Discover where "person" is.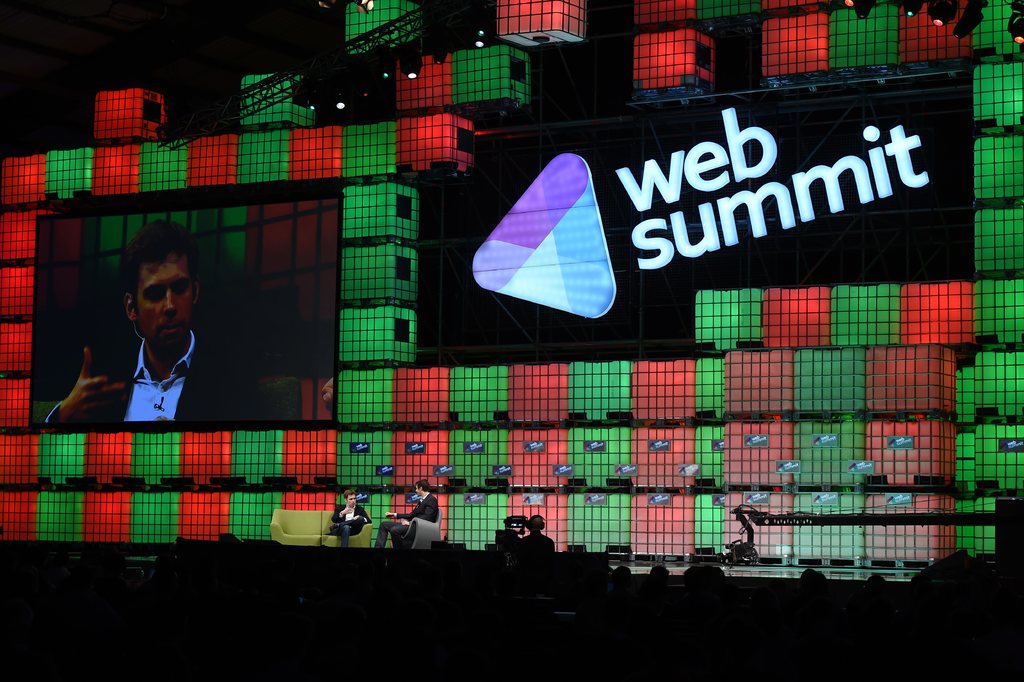
Discovered at box(866, 570, 886, 581).
